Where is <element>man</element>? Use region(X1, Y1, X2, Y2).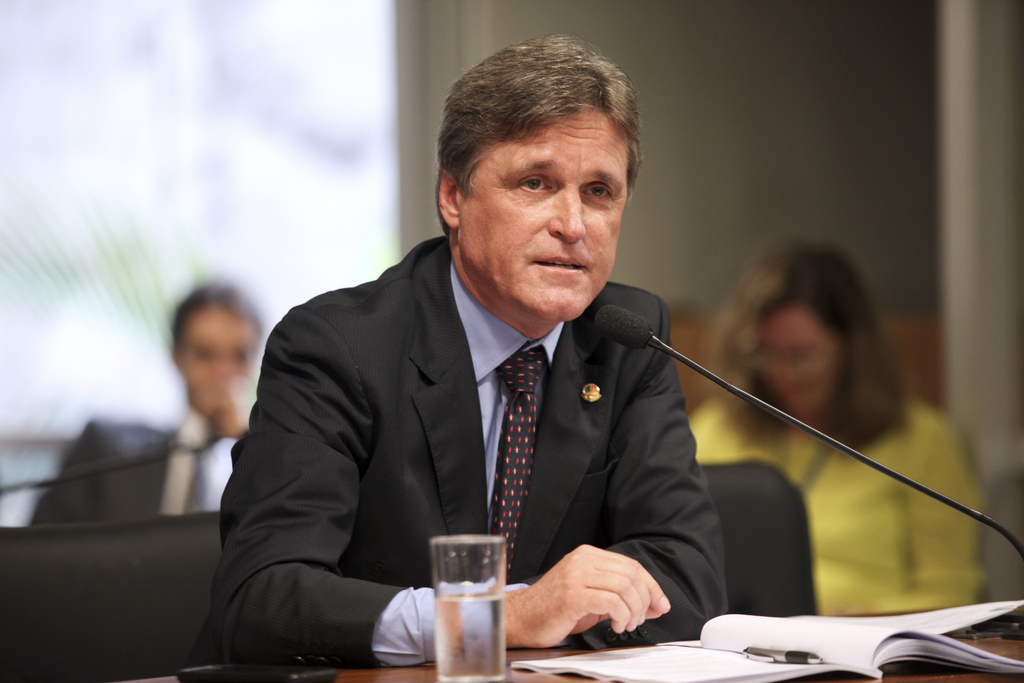
region(211, 83, 758, 670).
